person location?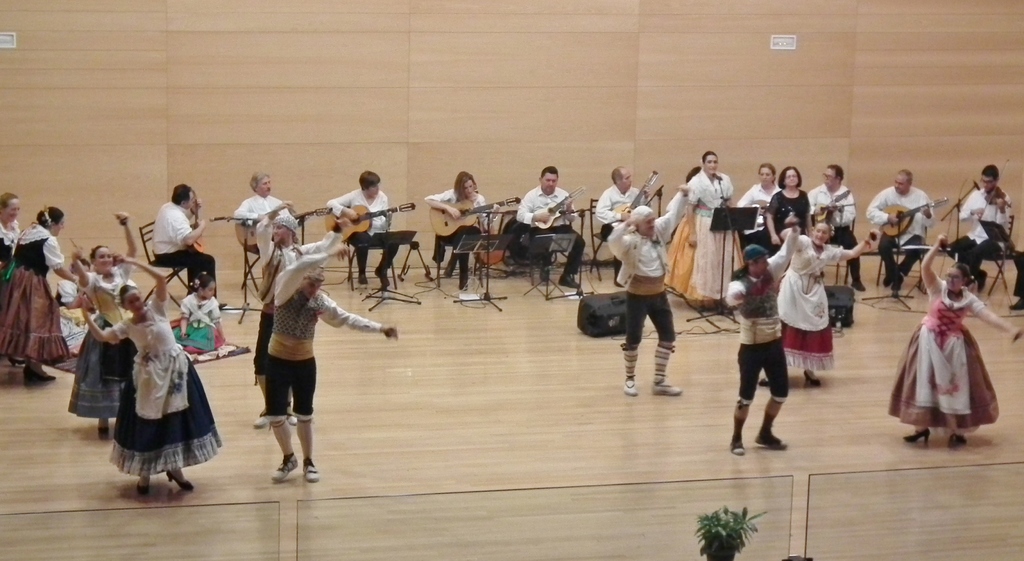
rect(81, 260, 220, 503)
